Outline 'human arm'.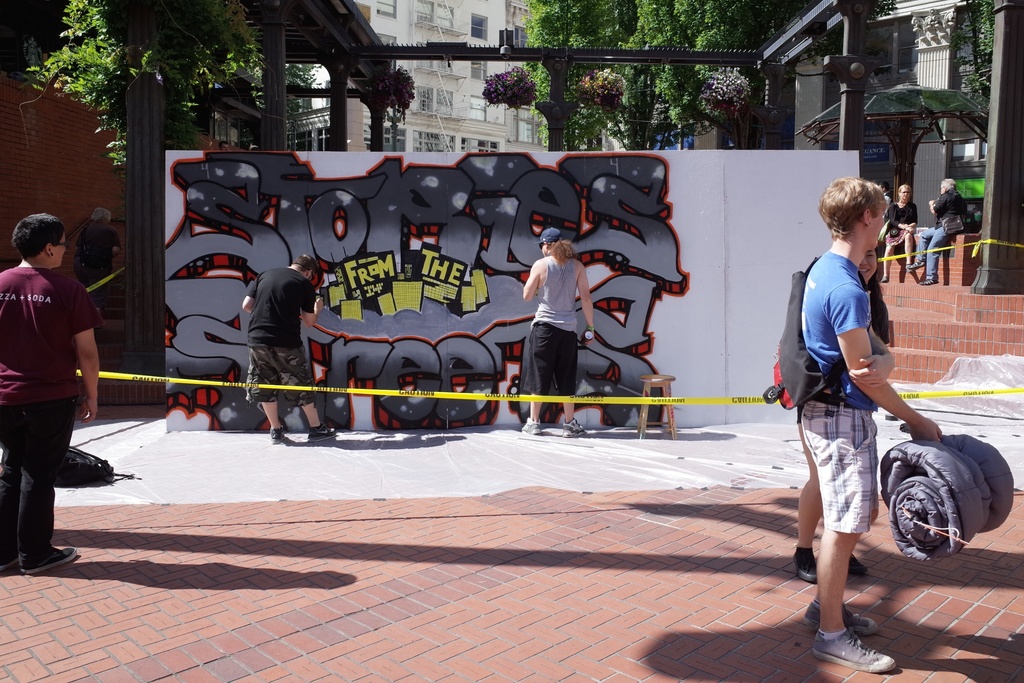
Outline: {"x1": 825, "y1": 279, "x2": 943, "y2": 441}.
